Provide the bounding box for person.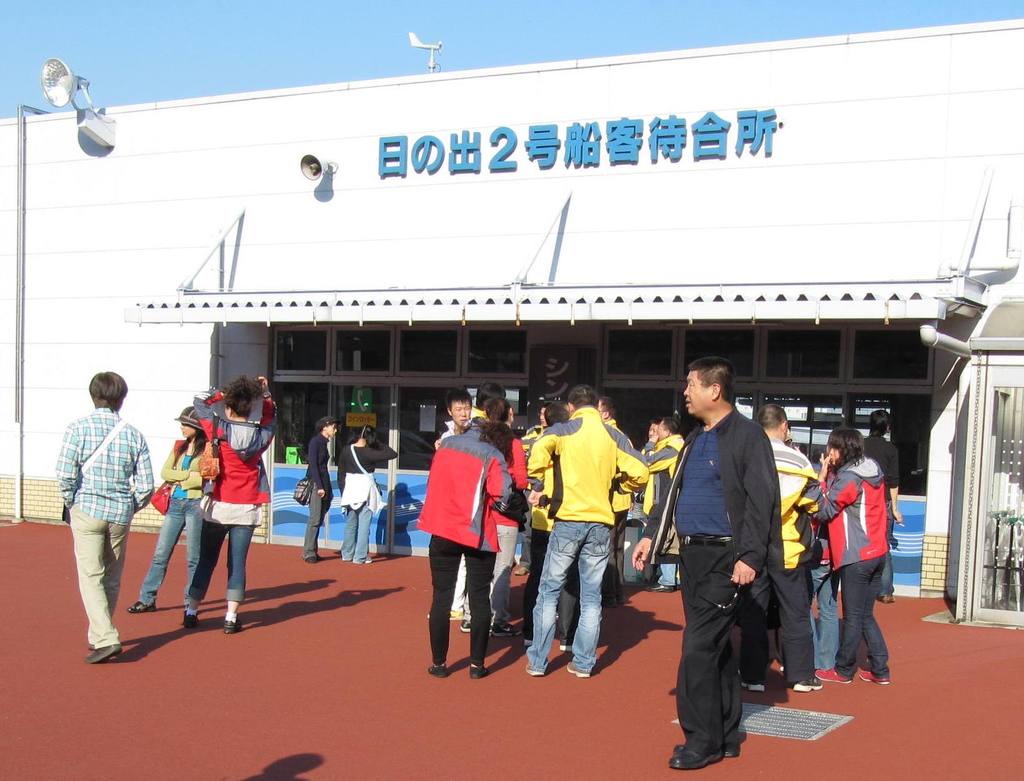
Rect(441, 383, 501, 490).
